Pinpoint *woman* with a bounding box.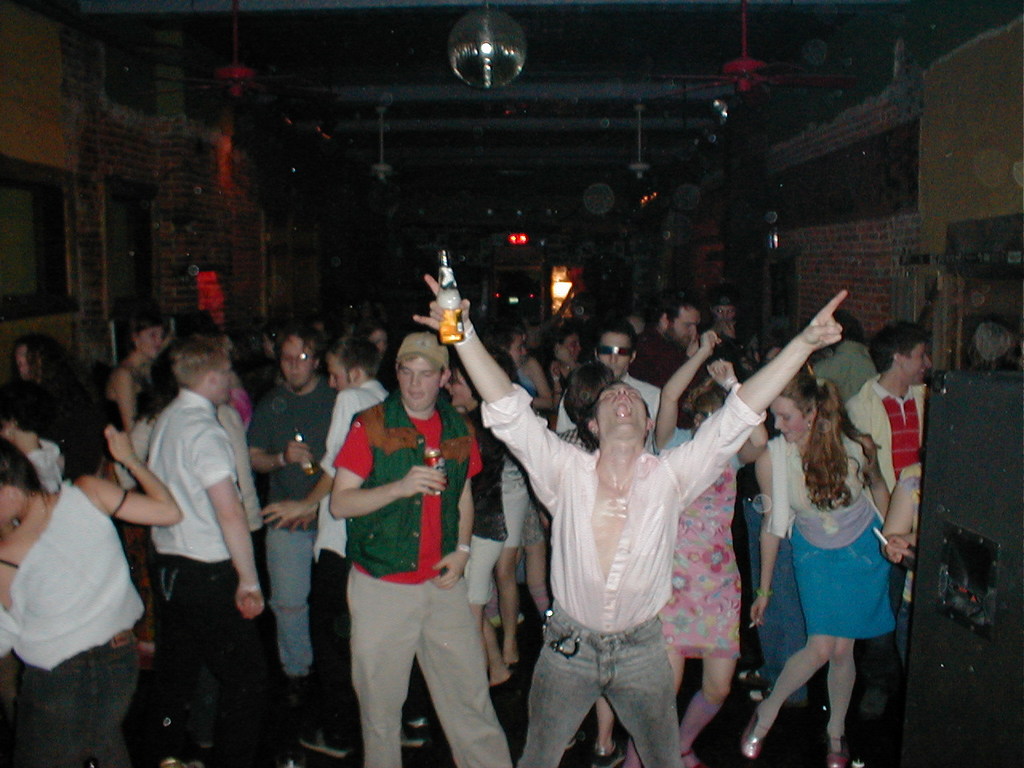
bbox=[440, 356, 510, 696].
